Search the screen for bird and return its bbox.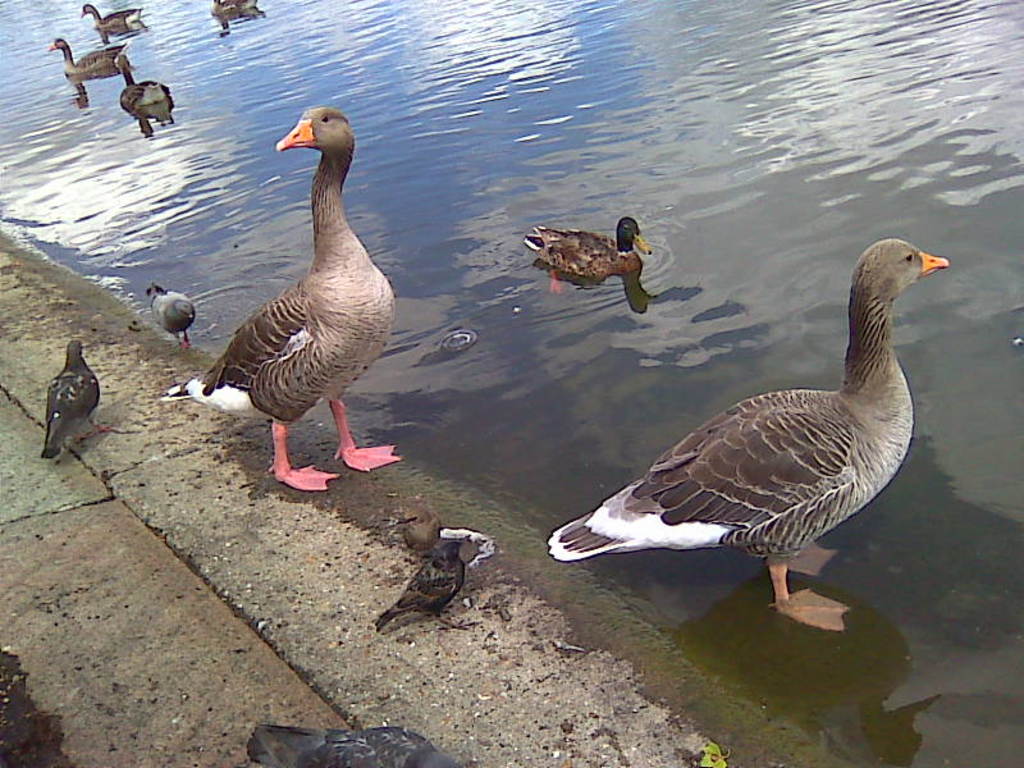
Found: box(143, 276, 197, 351).
